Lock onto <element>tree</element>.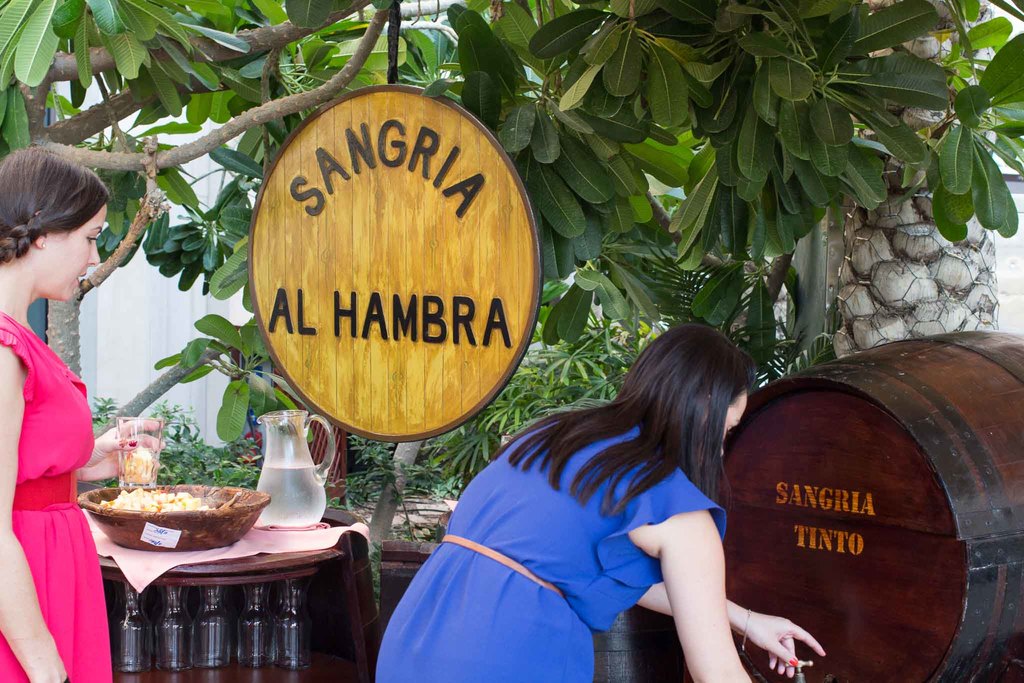
Locked: crop(30, 0, 1000, 554).
